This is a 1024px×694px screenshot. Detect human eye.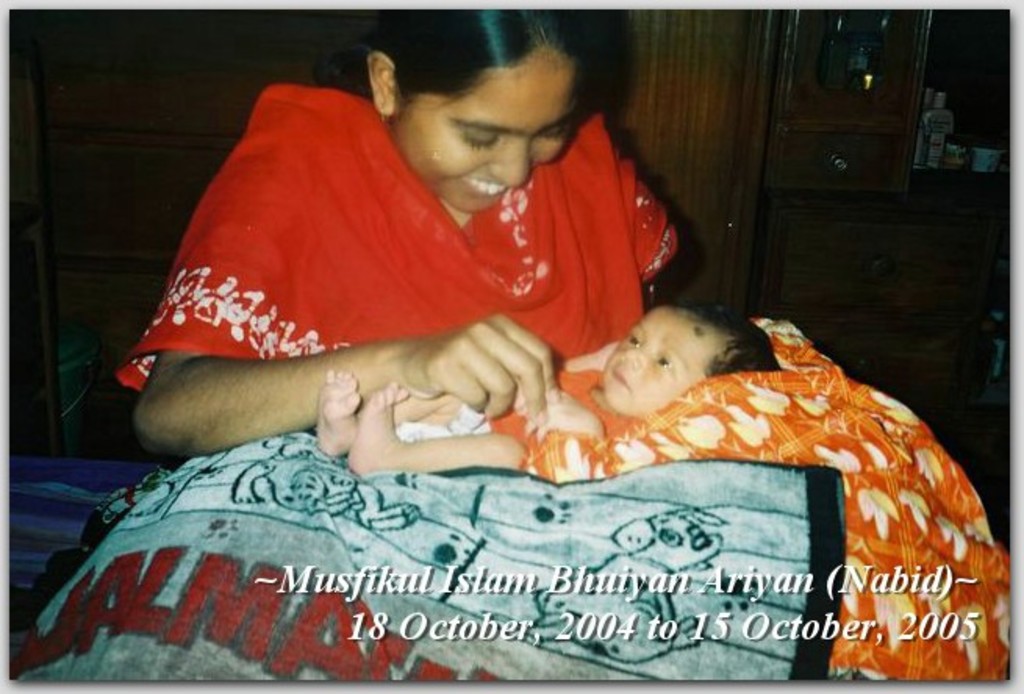
Rect(627, 327, 641, 347).
